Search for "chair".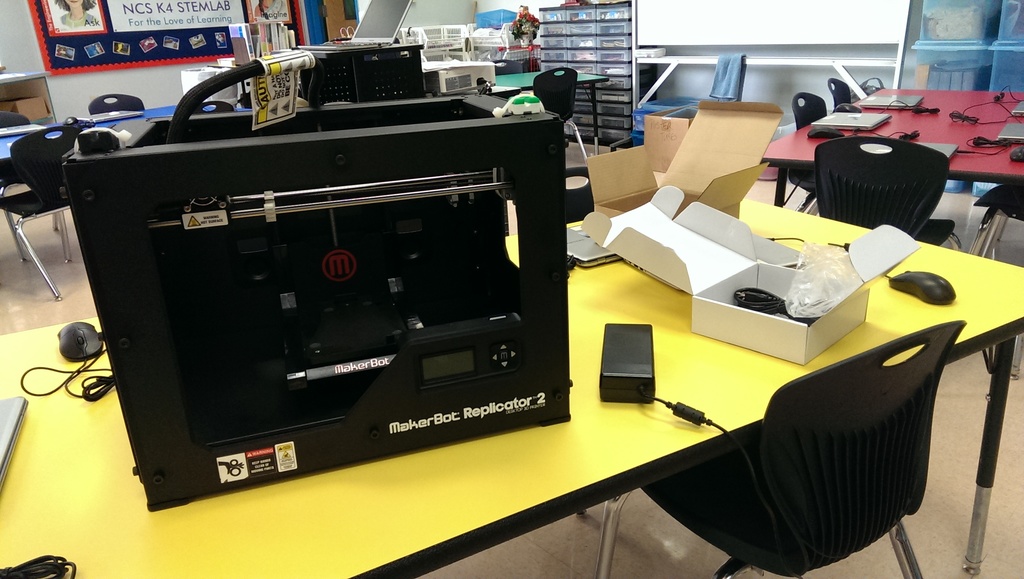
Found at l=0, t=111, r=30, b=136.
